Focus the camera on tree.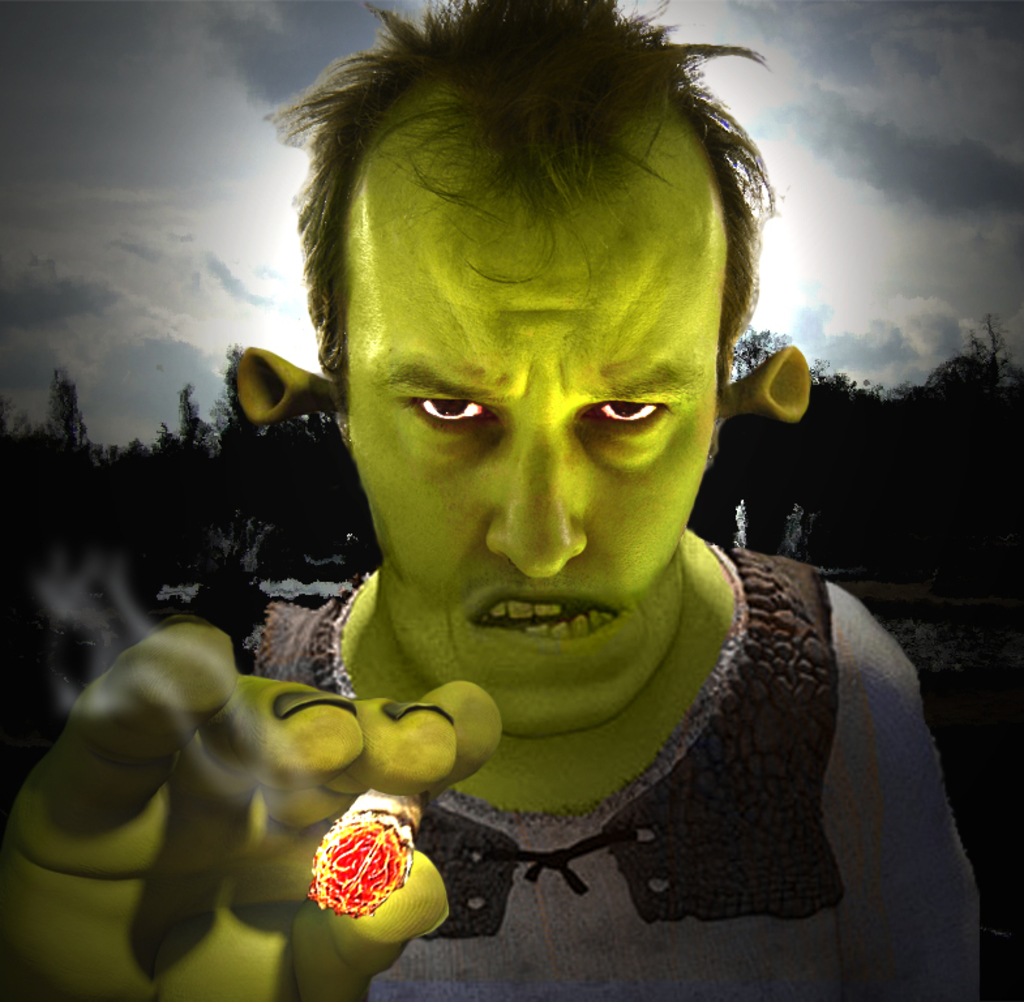
Focus region: {"x1": 46, "y1": 363, "x2": 80, "y2": 442}.
